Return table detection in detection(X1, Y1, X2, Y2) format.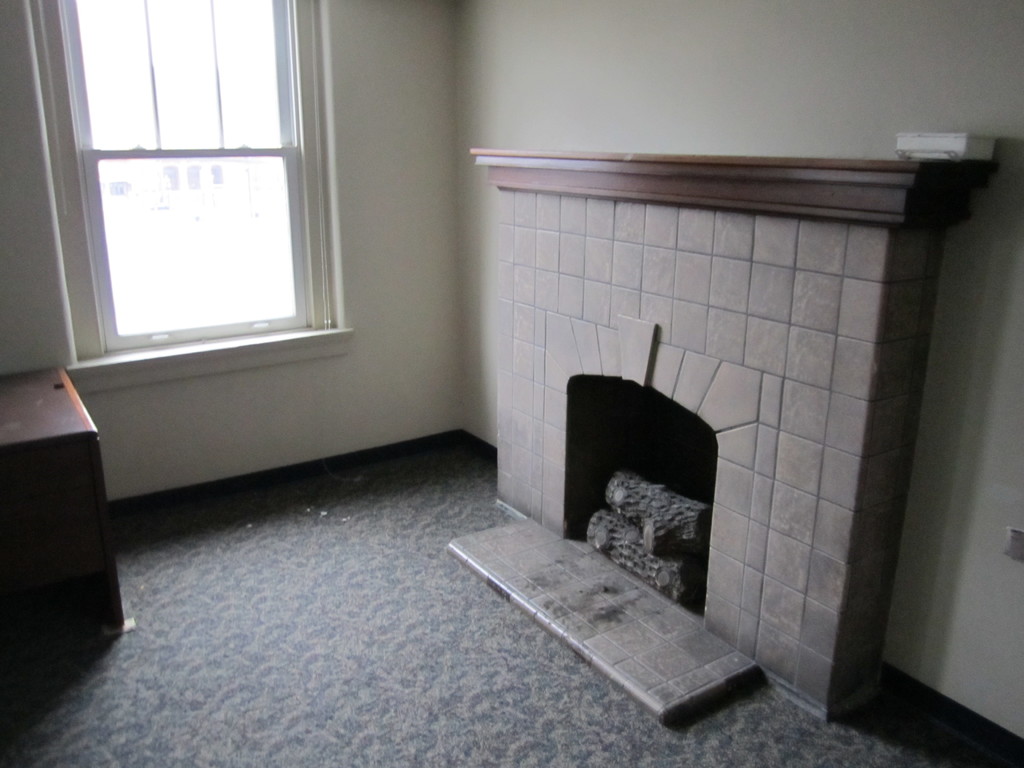
detection(0, 353, 123, 664).
